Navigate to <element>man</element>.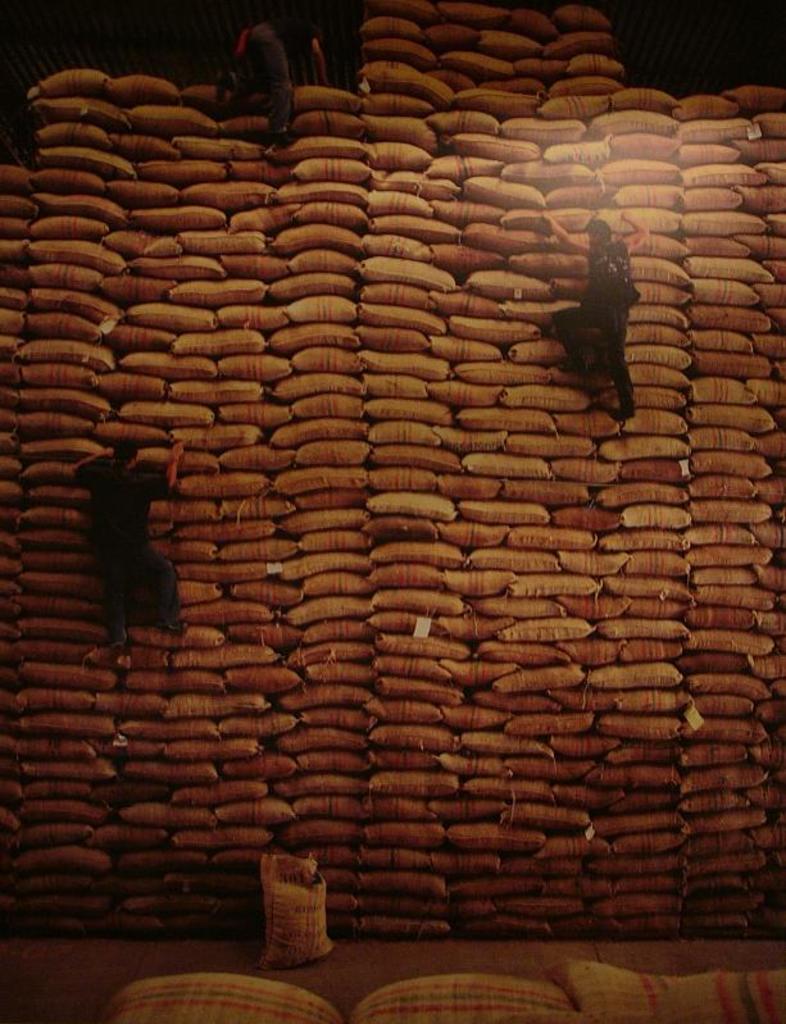
Navigation target: [73, 446, 186, 682].
